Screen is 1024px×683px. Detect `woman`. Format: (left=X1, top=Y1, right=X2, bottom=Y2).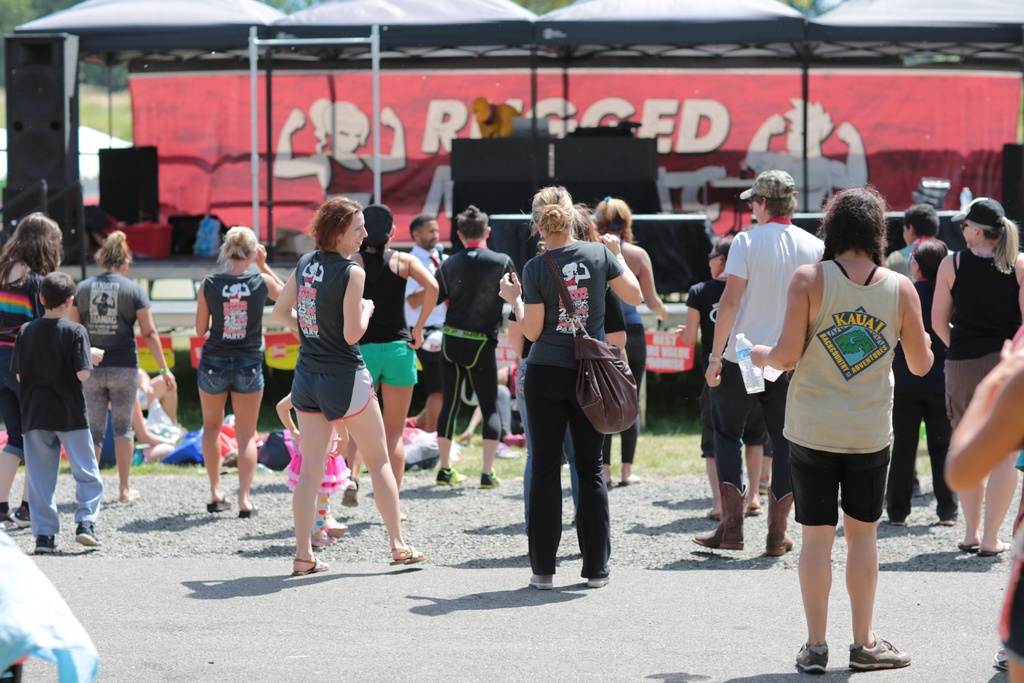
(left=931, top=189, right=1023, bottom=562).
